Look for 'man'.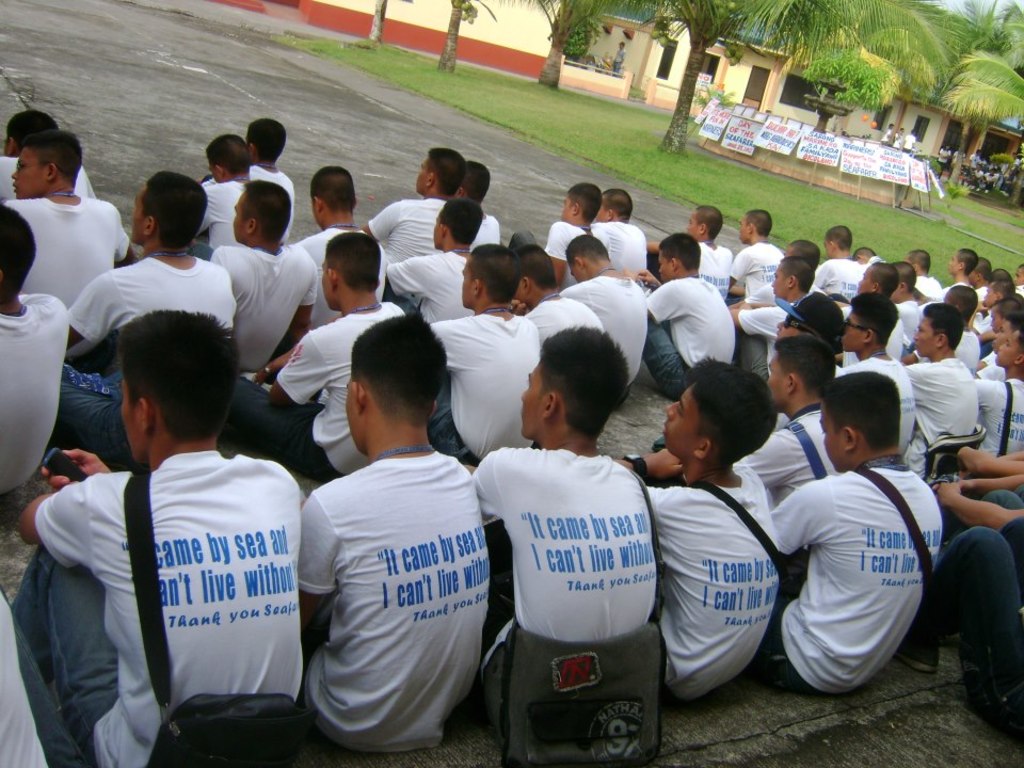
Found: 730, 211, 782, 286.
